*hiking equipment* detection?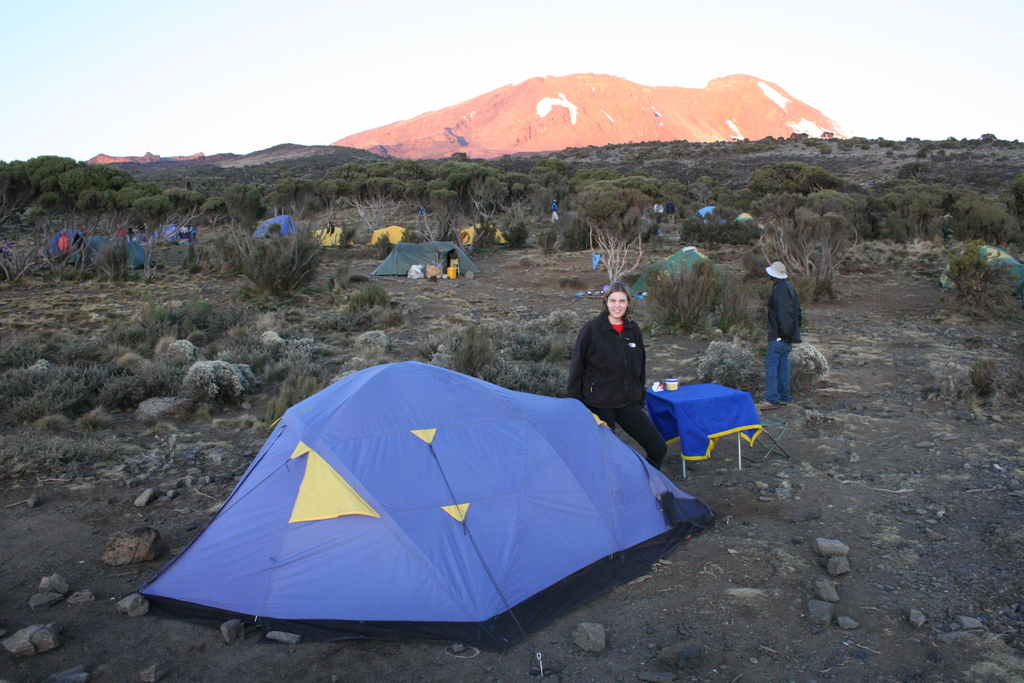
Rect(250, 212, 300, 237)
